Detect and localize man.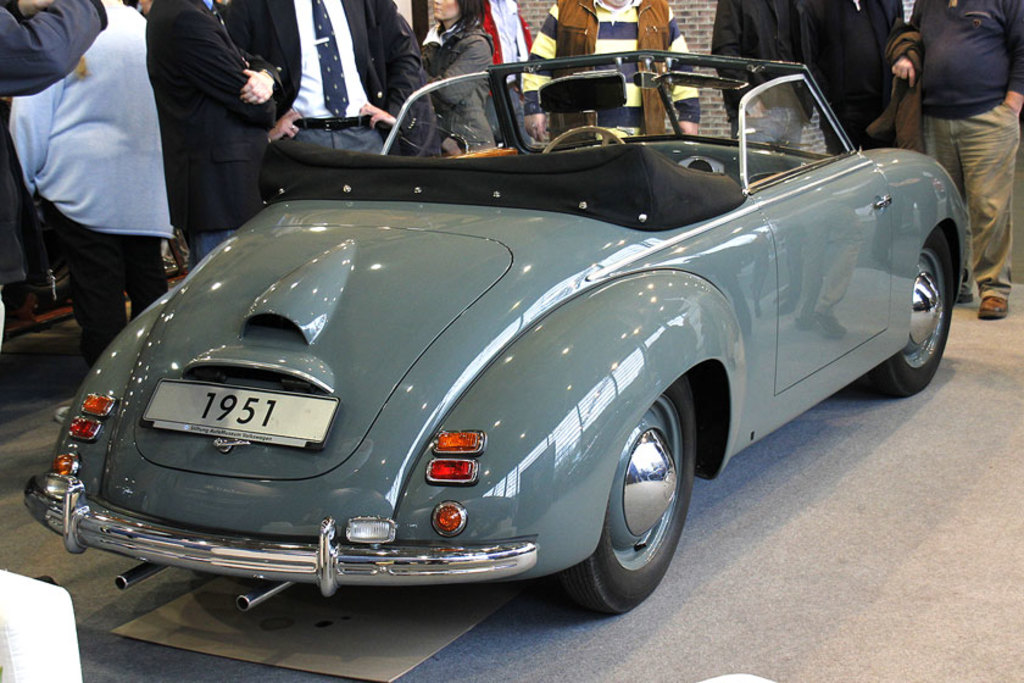
Localized at box=[0, 0, 104, 279].
